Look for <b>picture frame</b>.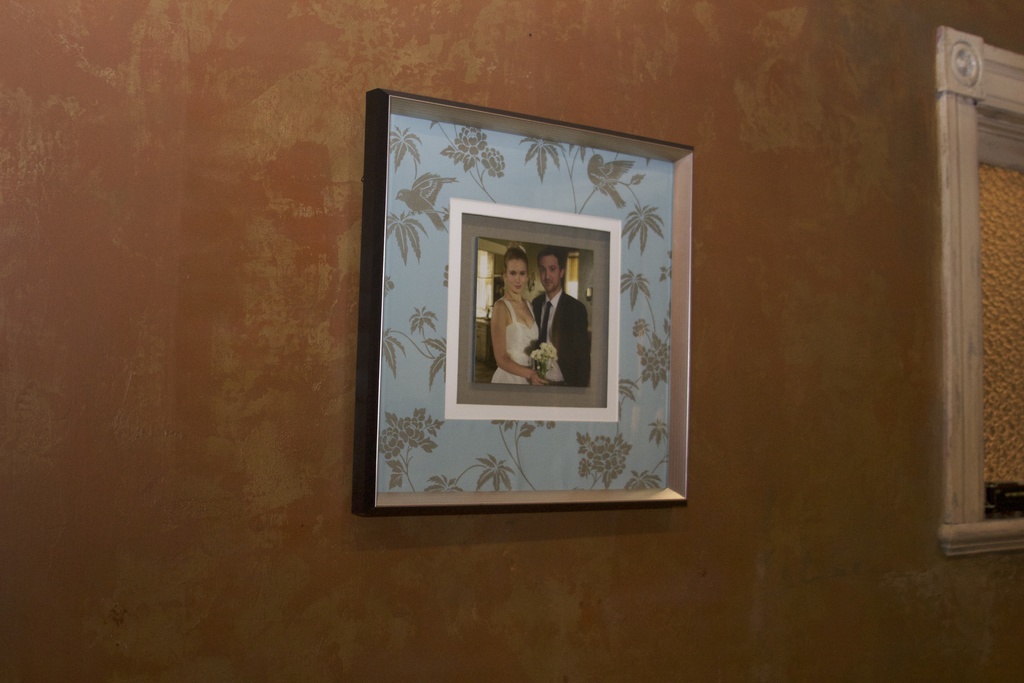
Found: [x1=360, y1=74, x2=711, y2=558].
